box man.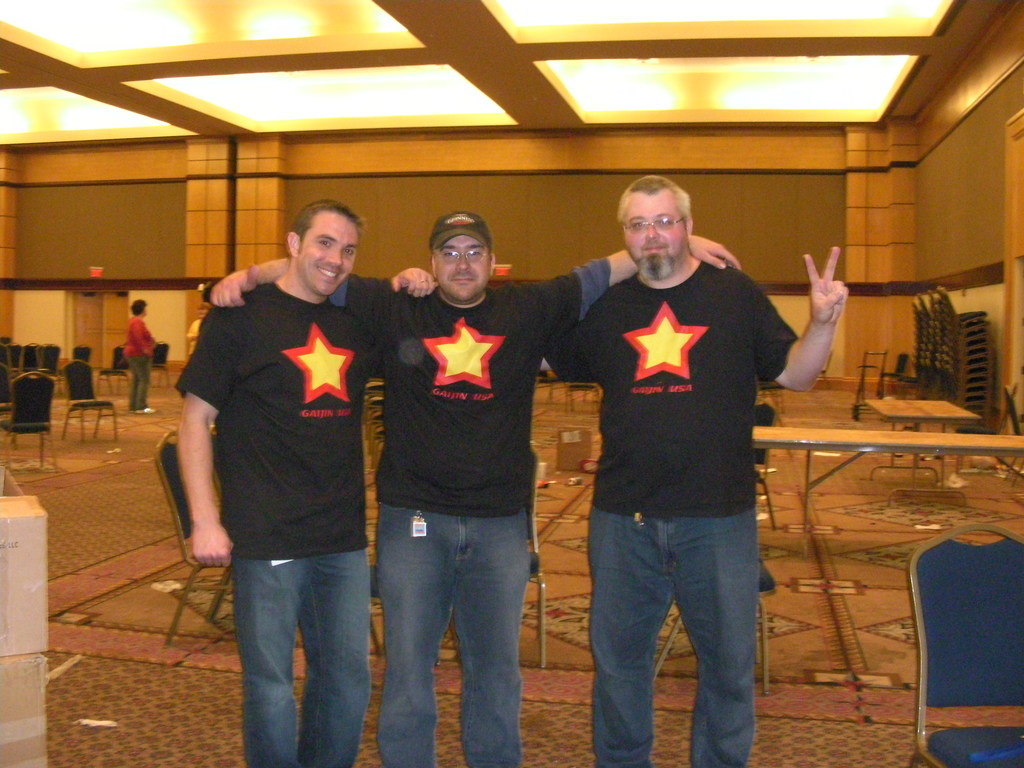
x1=541 y1=176 x2=847 y2=767.
